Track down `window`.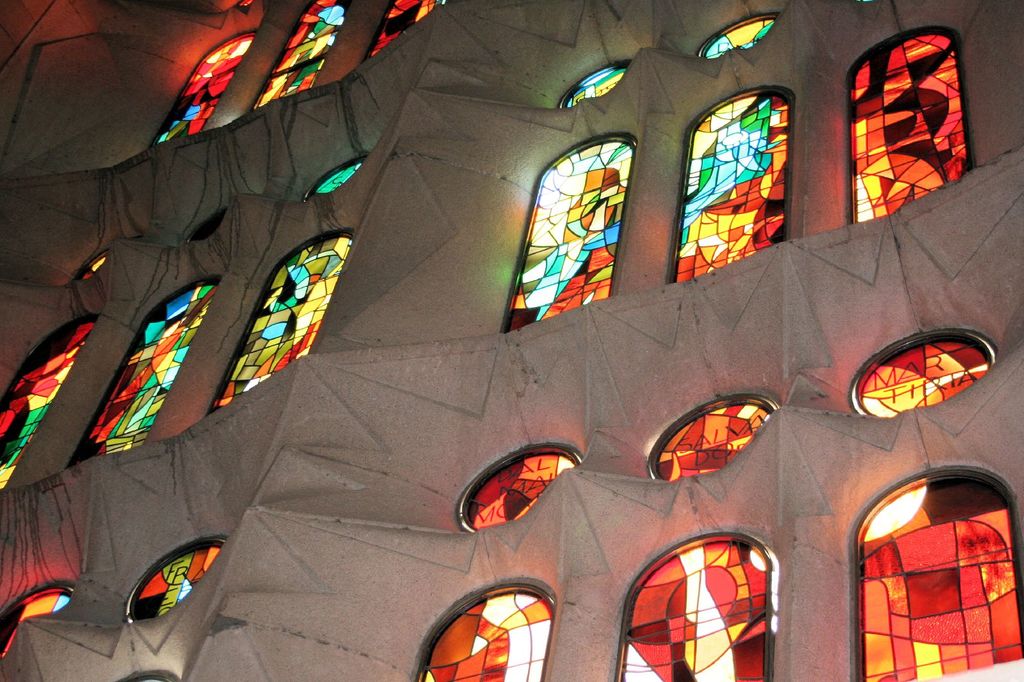
Tracked to l=455, t=440, r=582, b=540.
